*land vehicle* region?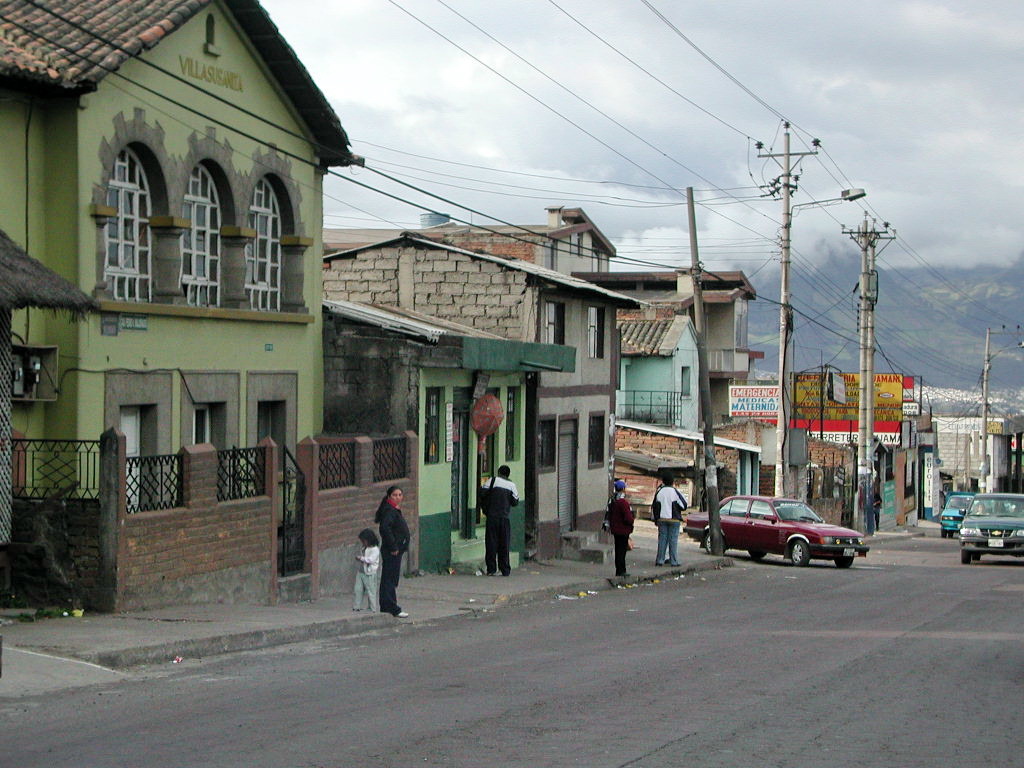
(956,491,1023,565)
